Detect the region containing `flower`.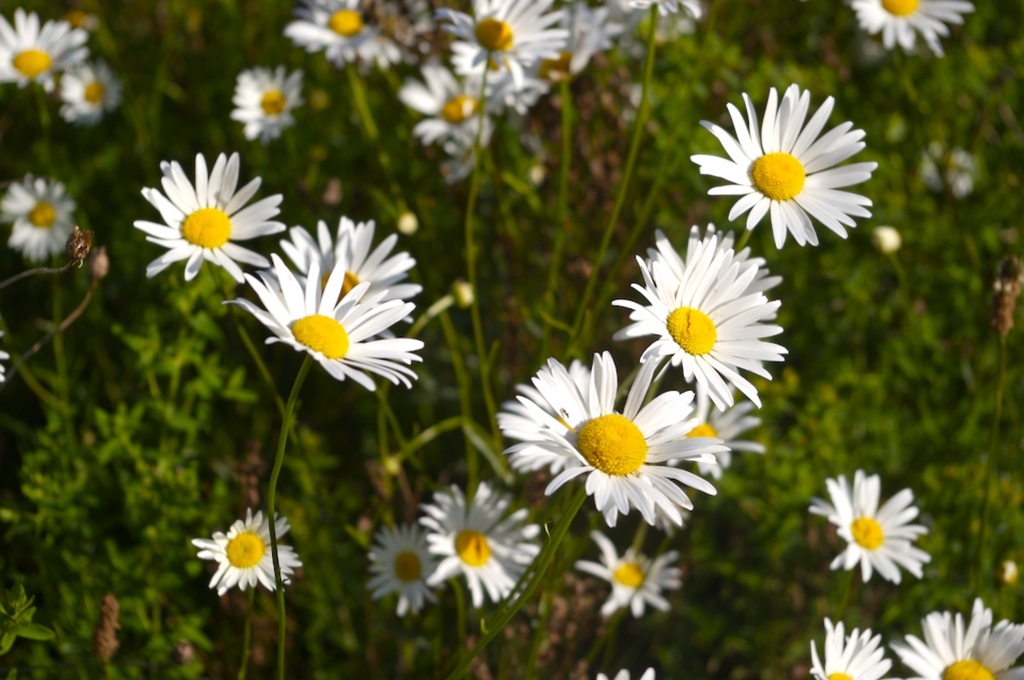
{"x1": 592, "y1": 665, "x2": 656, "y2": 679}.
